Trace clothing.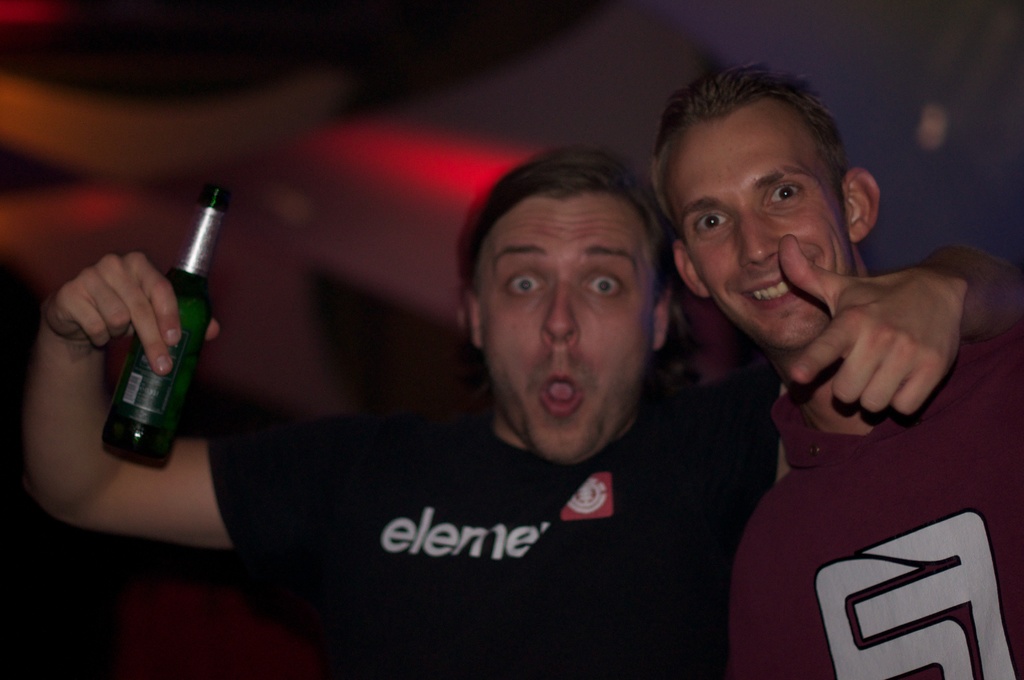
Traced to bbox=(734, 312, 1023, 679).
